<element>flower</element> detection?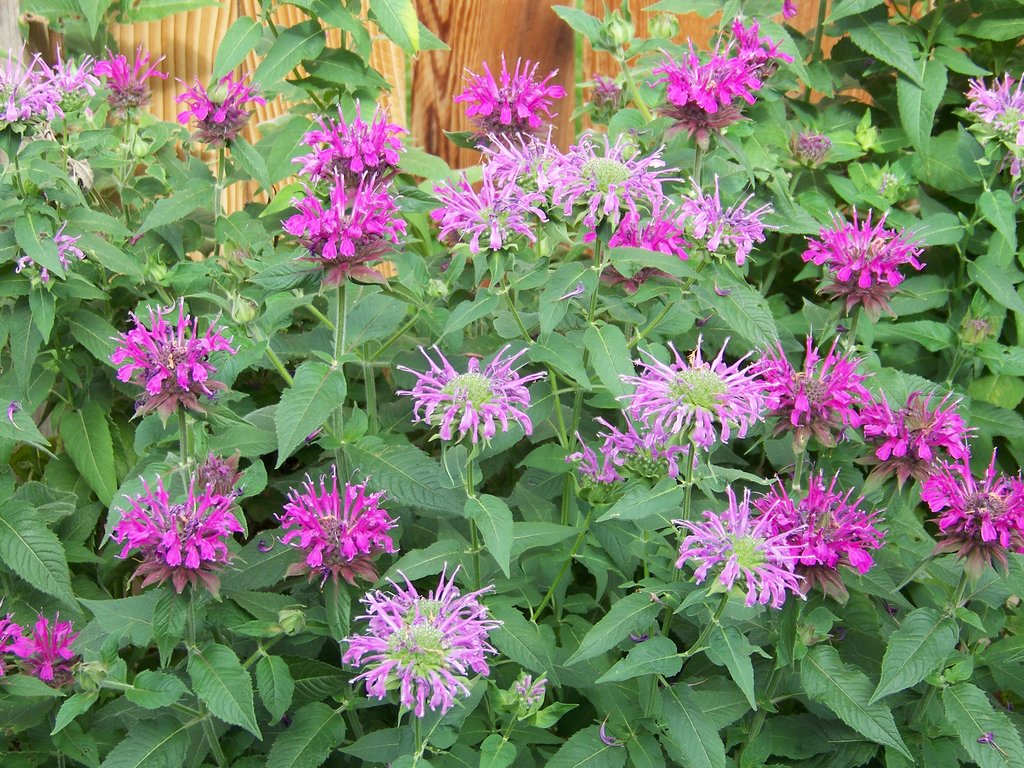
[453,46,567,129]
